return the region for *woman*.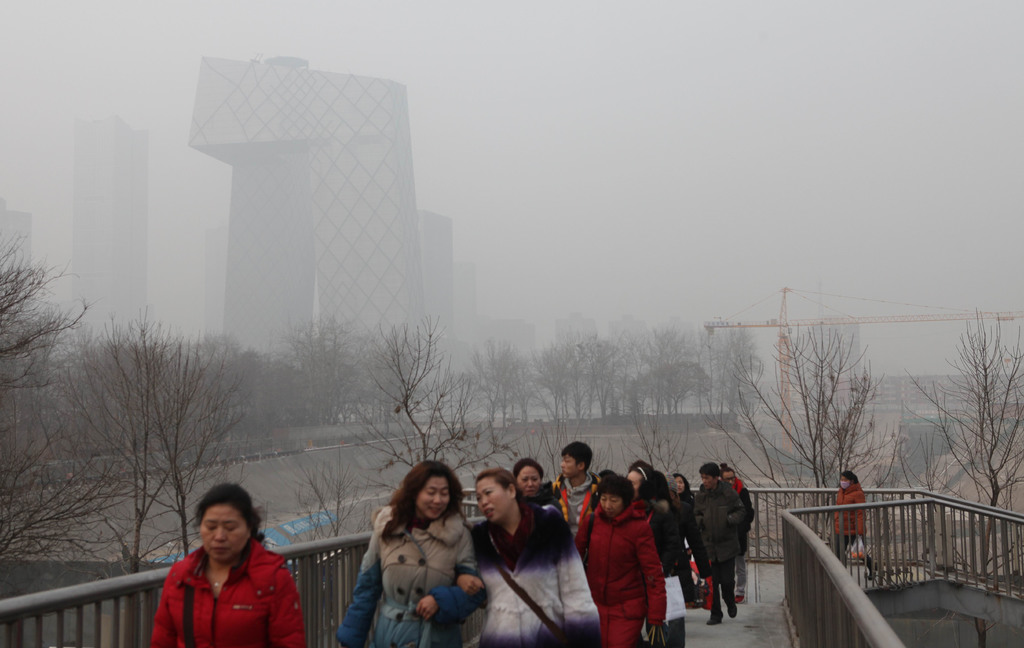
(459,469,605,647).
